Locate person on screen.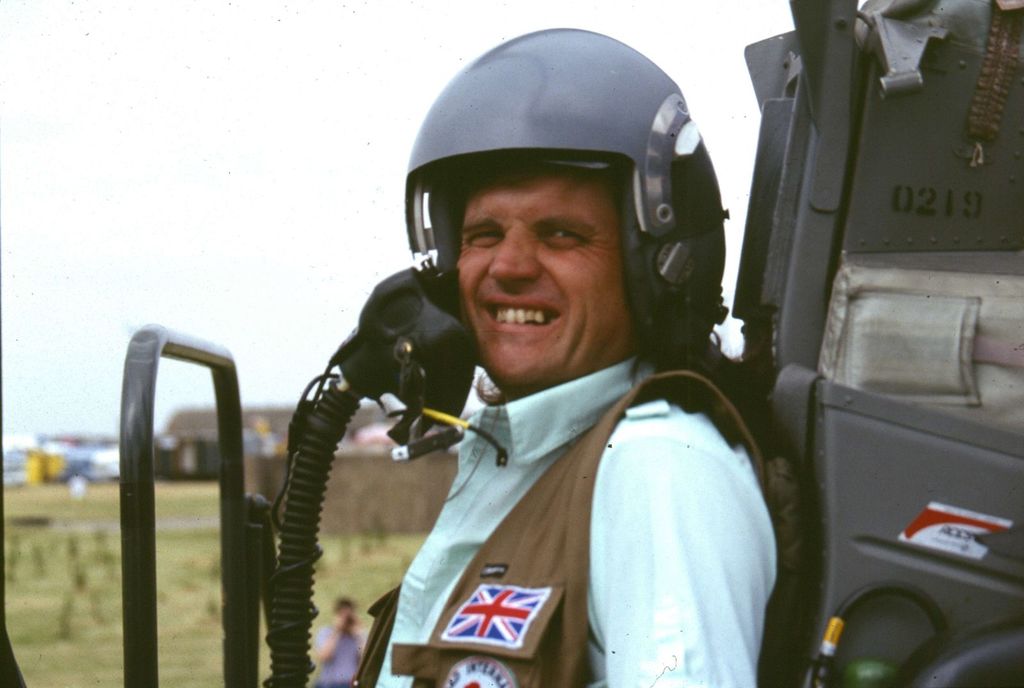
On screen at region(311, 595, 368, 687).
